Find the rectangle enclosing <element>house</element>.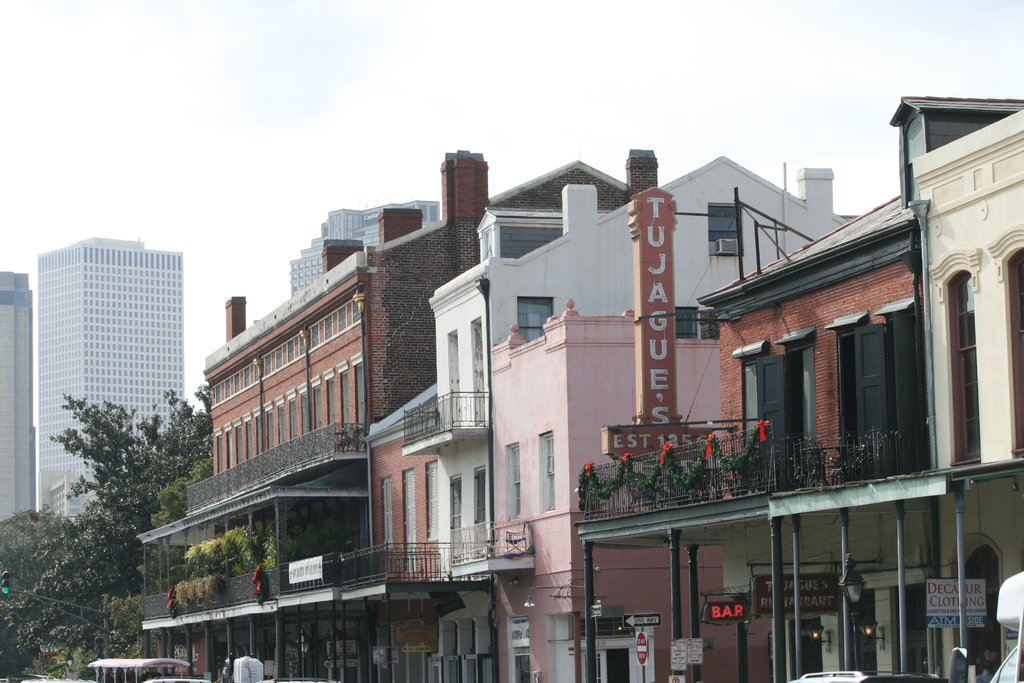
pyautogui.locateOnScreen(367, 154, 868, 680).
